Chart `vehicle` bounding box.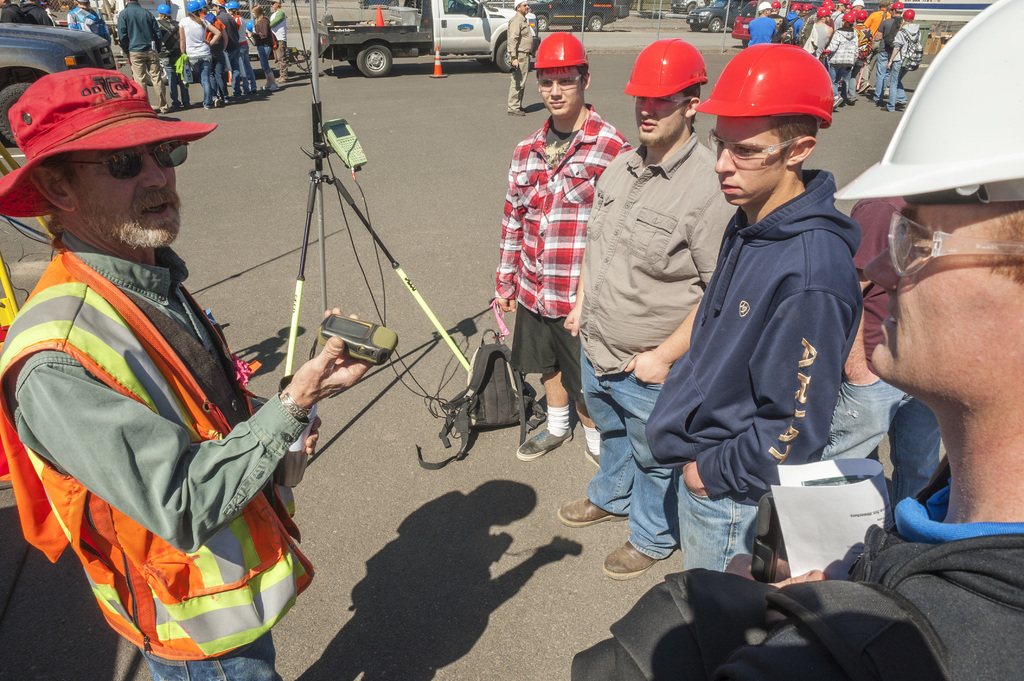
Charted: {"left": 692, "top": 0, "right": 760, "bottom": 31}.
